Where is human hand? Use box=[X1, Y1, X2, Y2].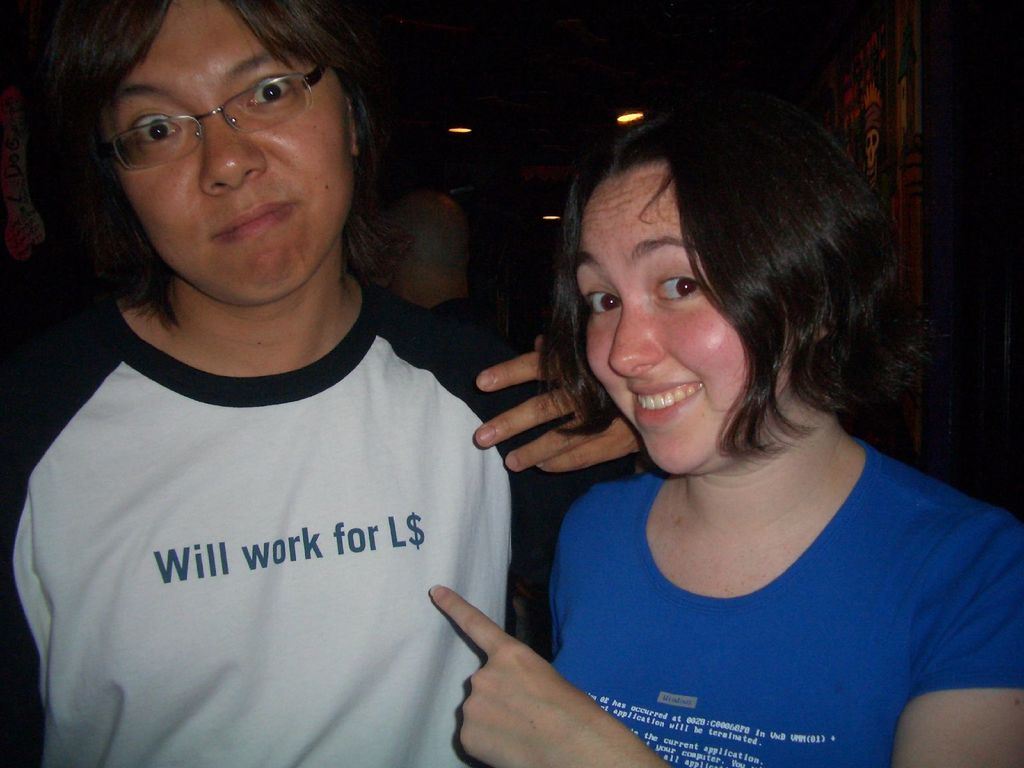
box=[470, 335, 641, 472].
